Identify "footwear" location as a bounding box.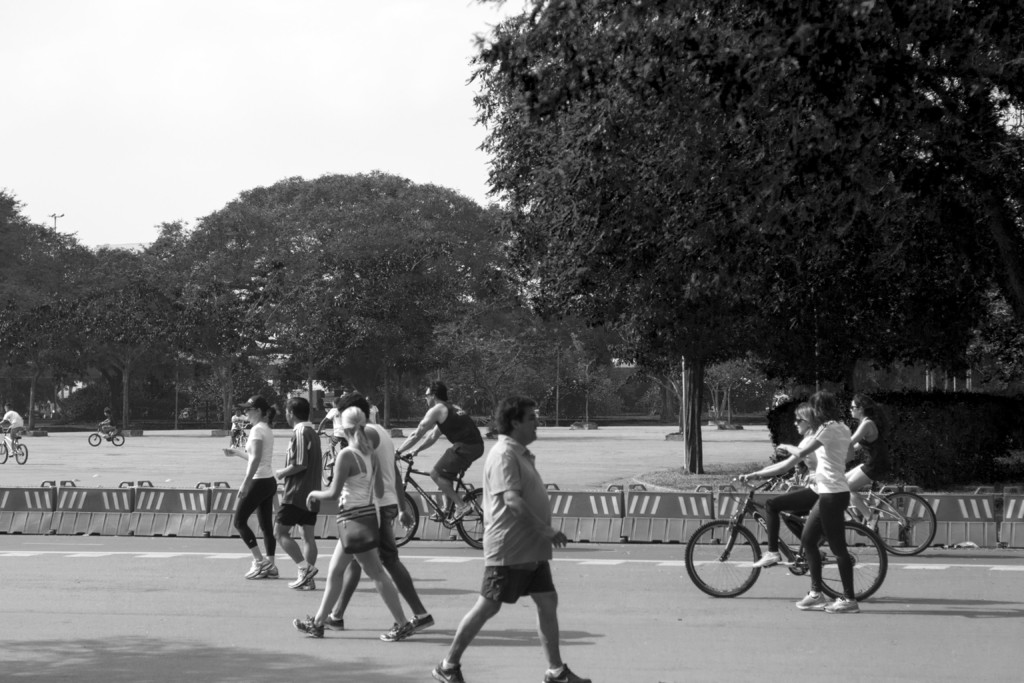
detection(412, 609, 438, 636).
